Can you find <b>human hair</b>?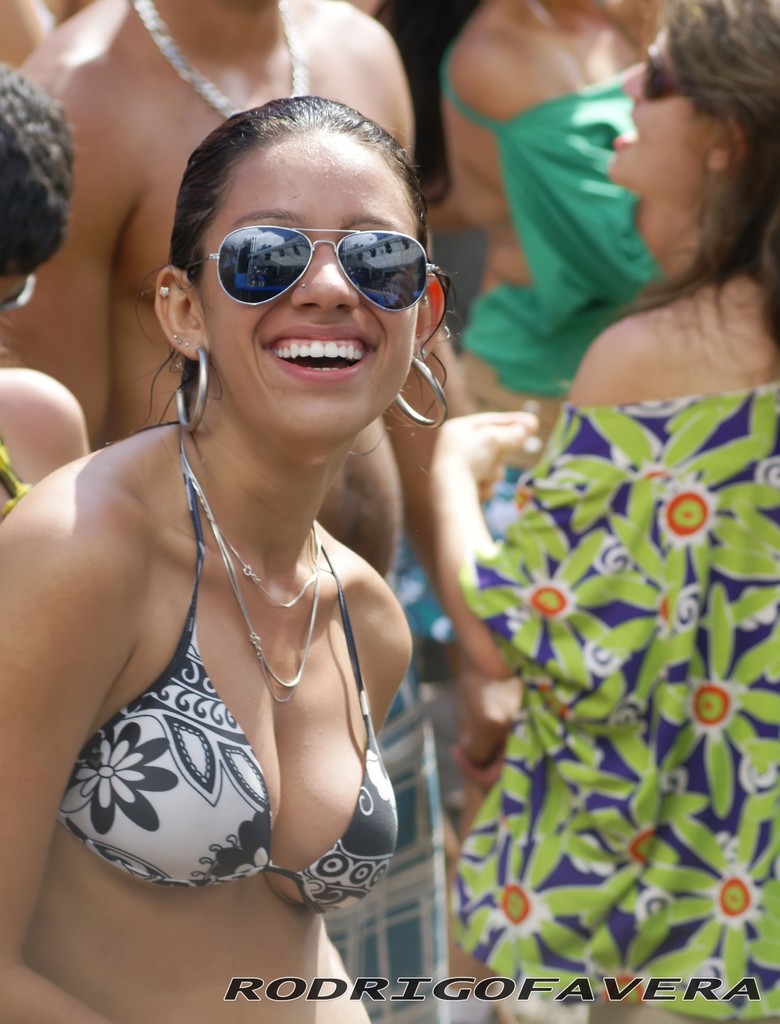
Yes, bounding box: BBox(604, 0, 773, 305).
